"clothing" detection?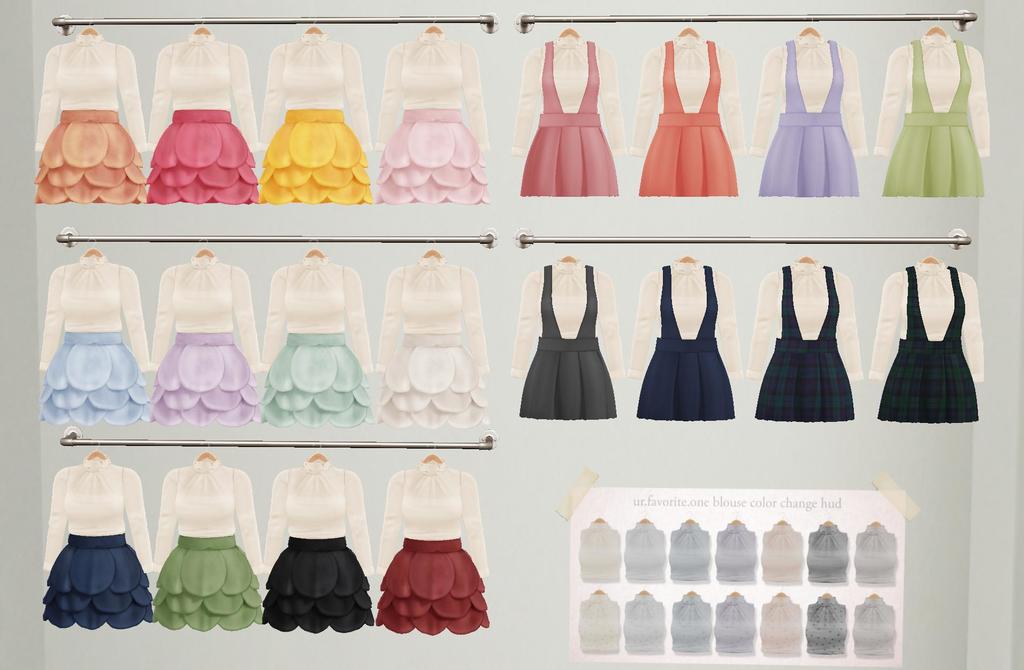
bbox=(263, 461, 376, 634)
